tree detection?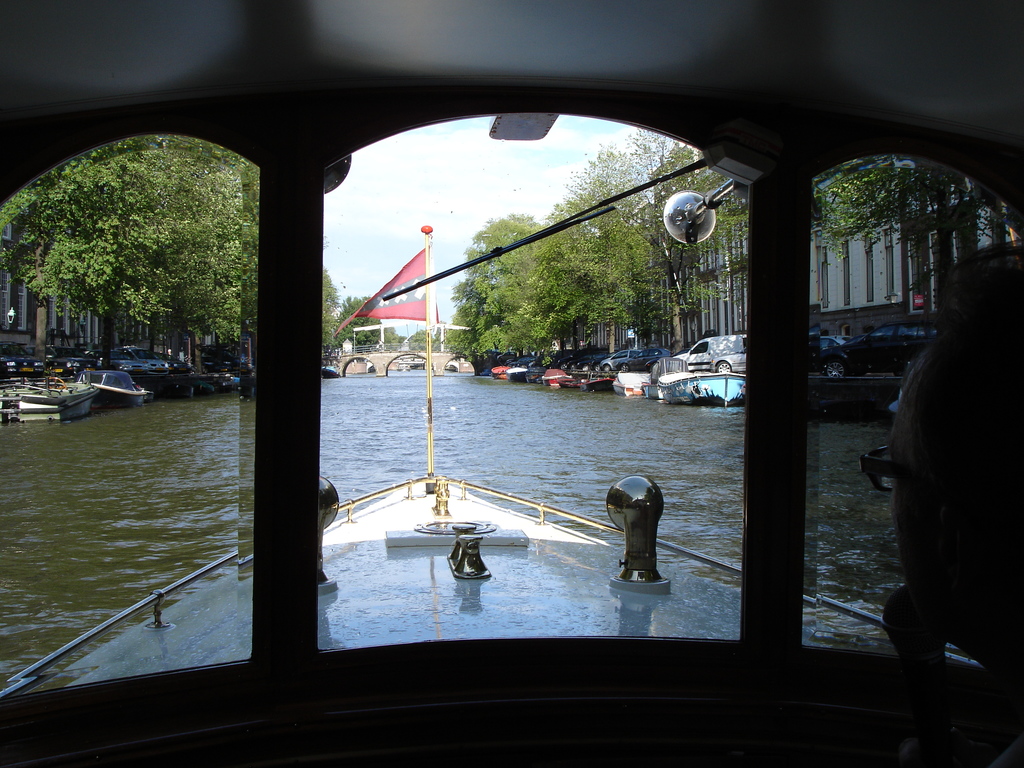
399, 333, 408, 347
